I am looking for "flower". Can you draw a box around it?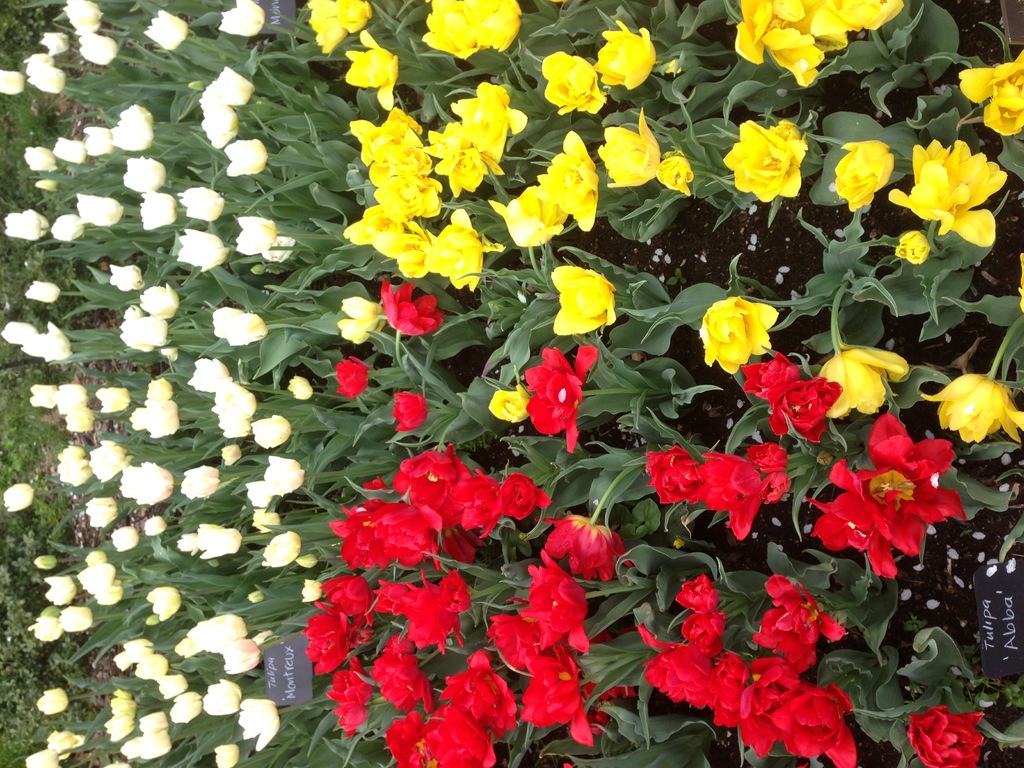
Sure, the bounding box is {"x1": 138, "y1": 189, "x2": 179, "y2": 234}.
